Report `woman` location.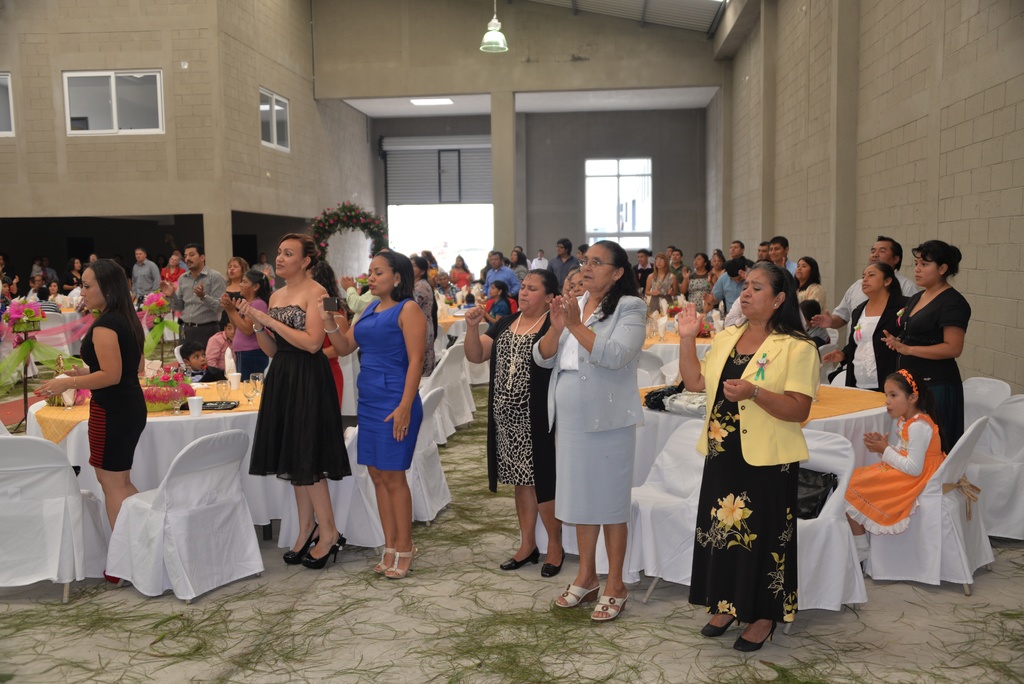
Report: locate(32, 260, 148, 585).
